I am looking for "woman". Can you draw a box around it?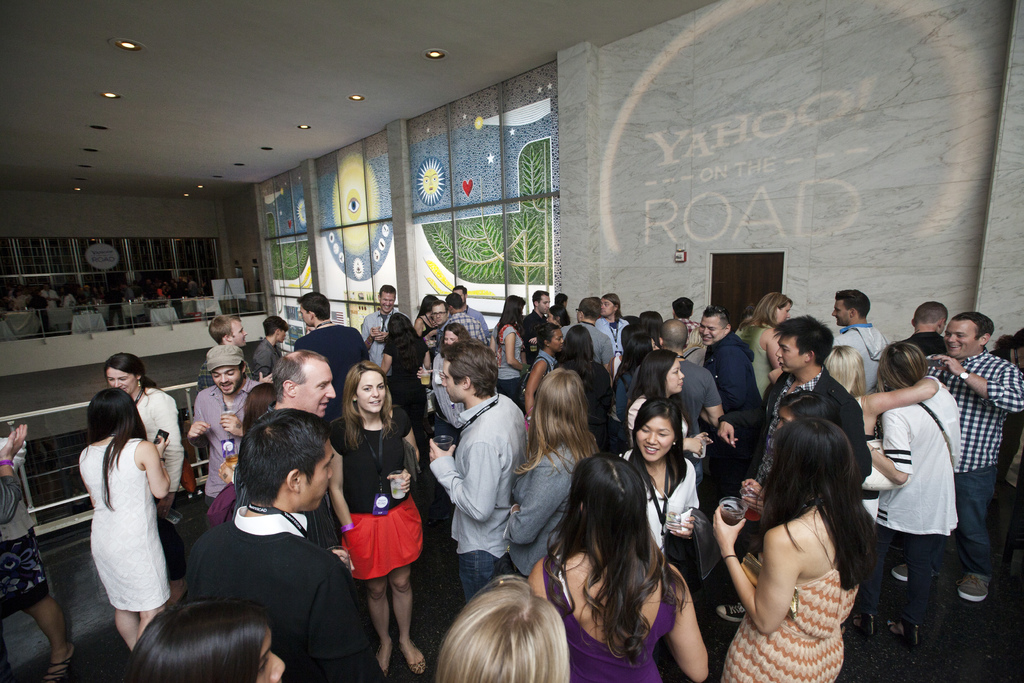
Sure, the bounding box is <region>521, 325, 561, 427</region>.
